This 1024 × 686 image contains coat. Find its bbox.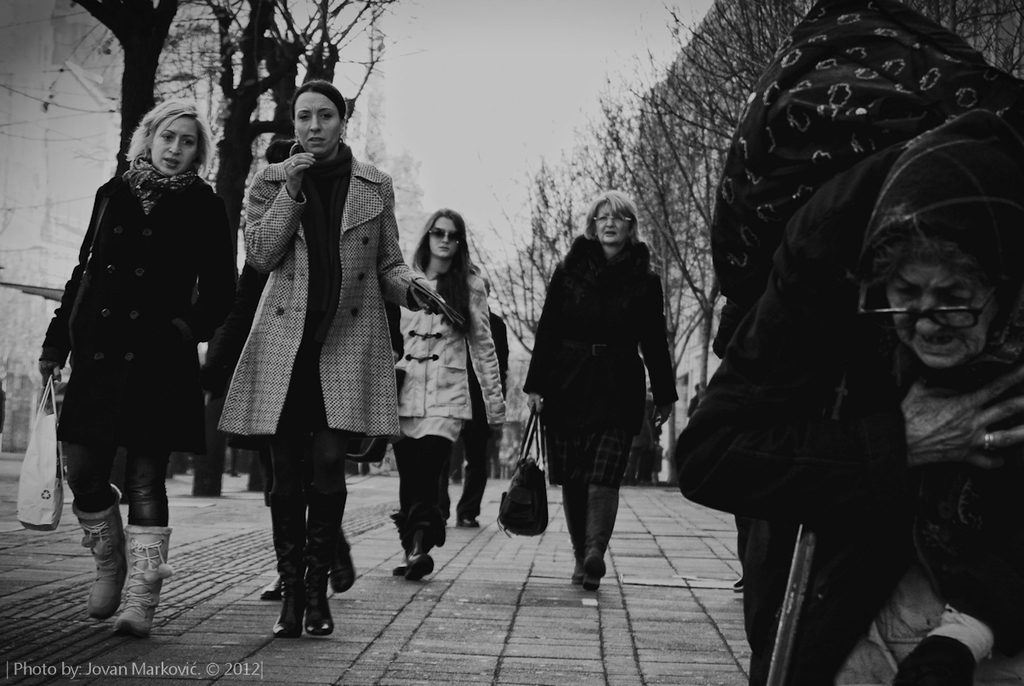
bbox(404, 261, 503, 426).
